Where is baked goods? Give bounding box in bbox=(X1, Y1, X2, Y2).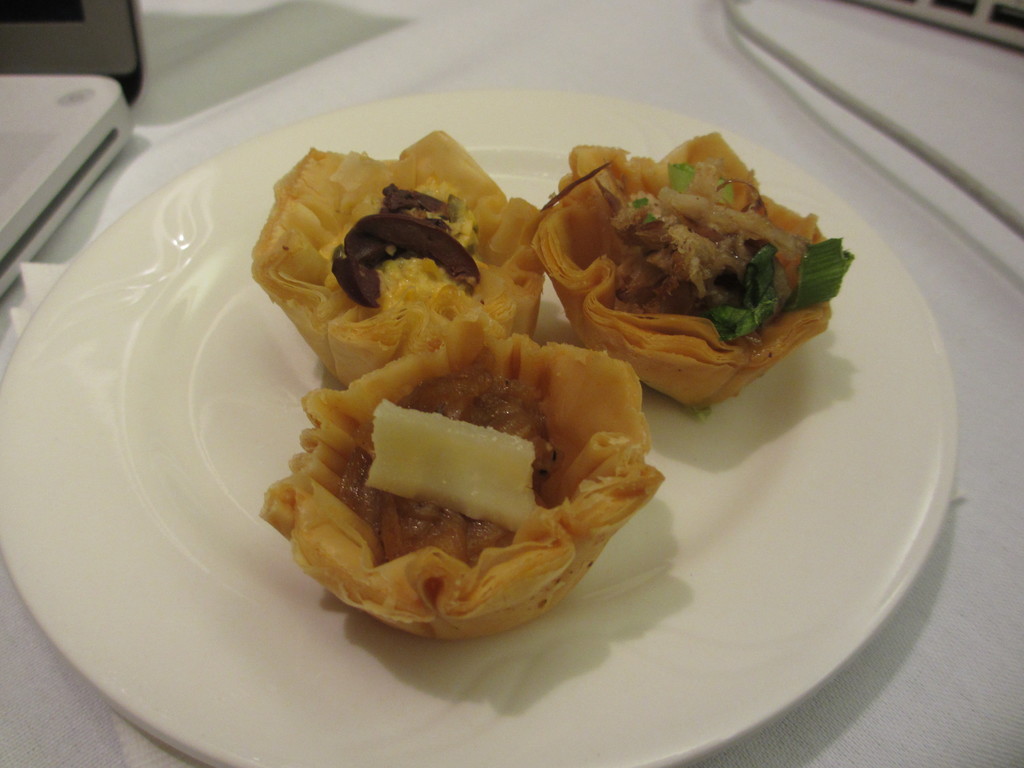
bbox=(532, 126, 856, 413).
